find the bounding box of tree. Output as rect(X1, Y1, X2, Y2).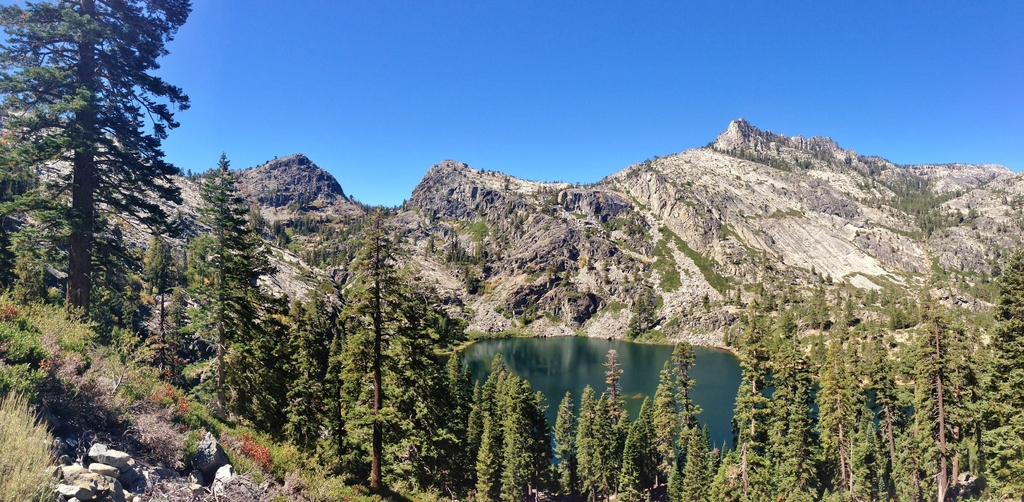
rect(454, 352, 534, 501).
